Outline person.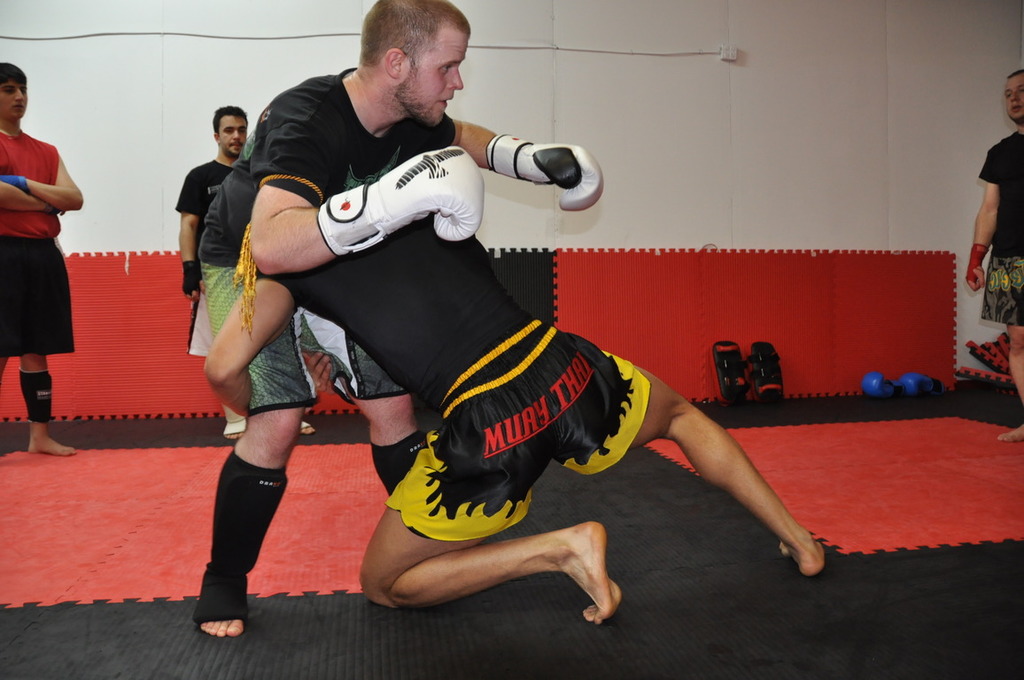
Outline: box=[196, 0, 605, 638].
